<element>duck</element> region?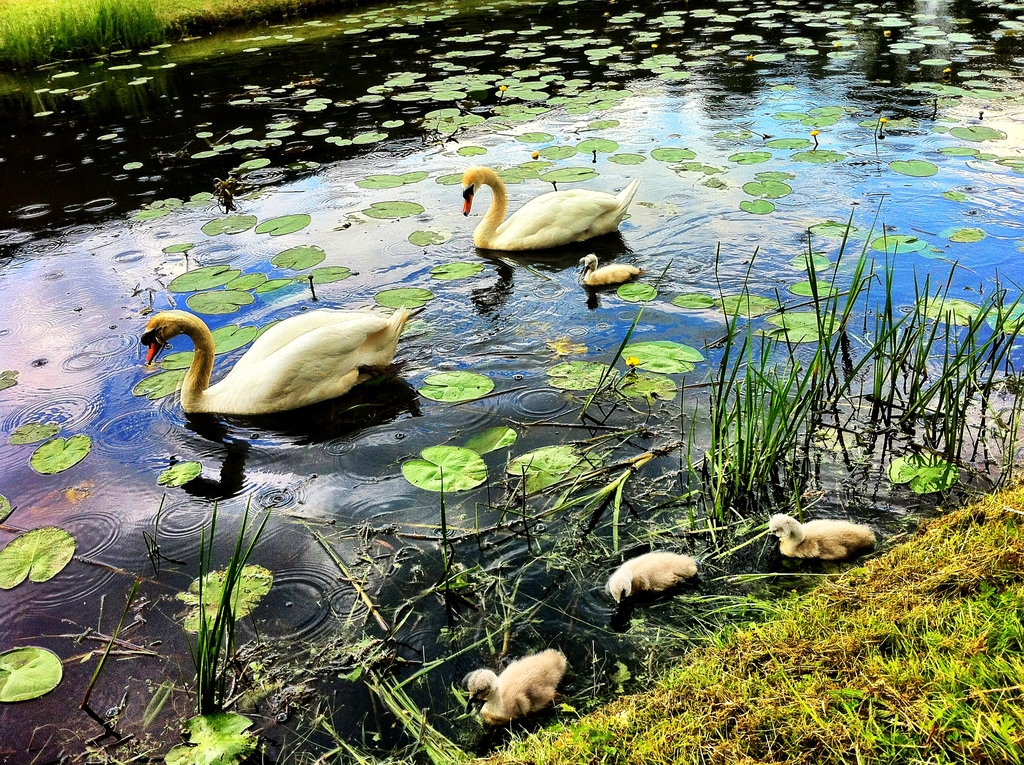
{"x1": 450, "y1": 152, "x2": 653, "y2": 258}
